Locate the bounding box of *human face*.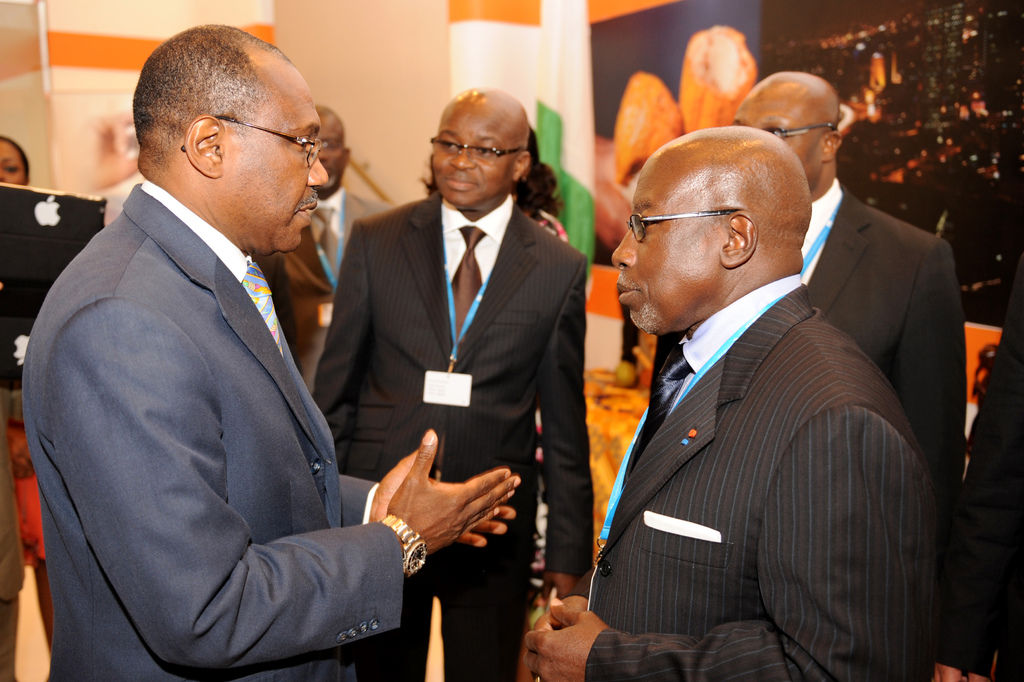
Bounding box: region(604, 154, 724, 333).
